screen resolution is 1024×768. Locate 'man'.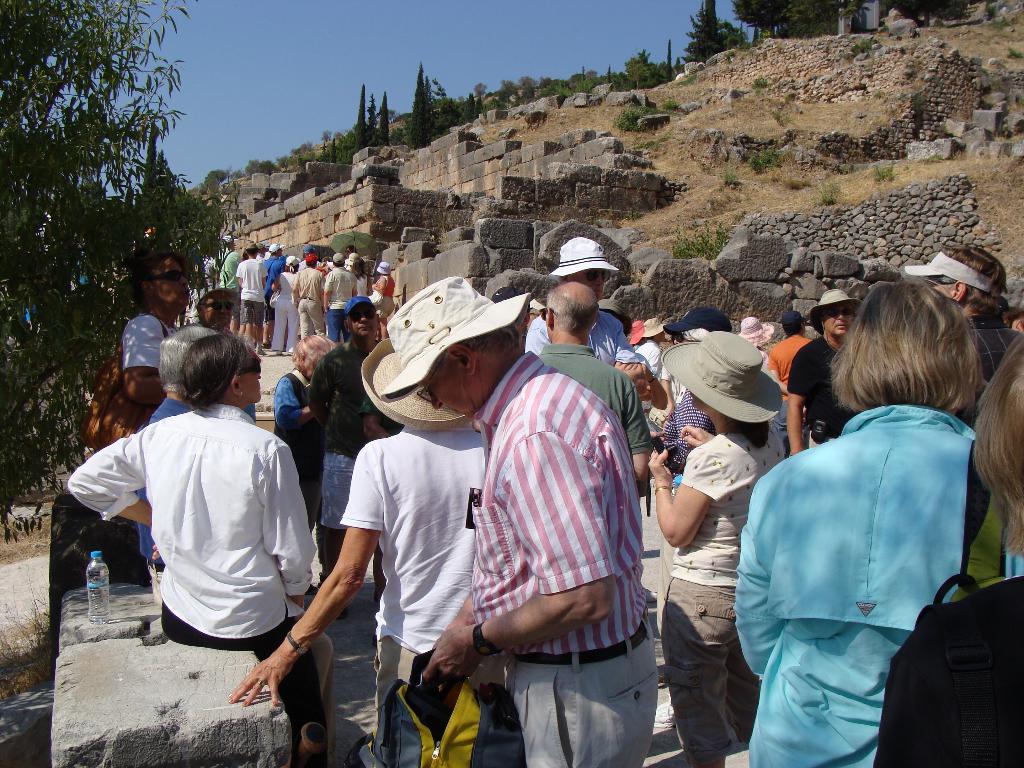
139 326 331 765.
